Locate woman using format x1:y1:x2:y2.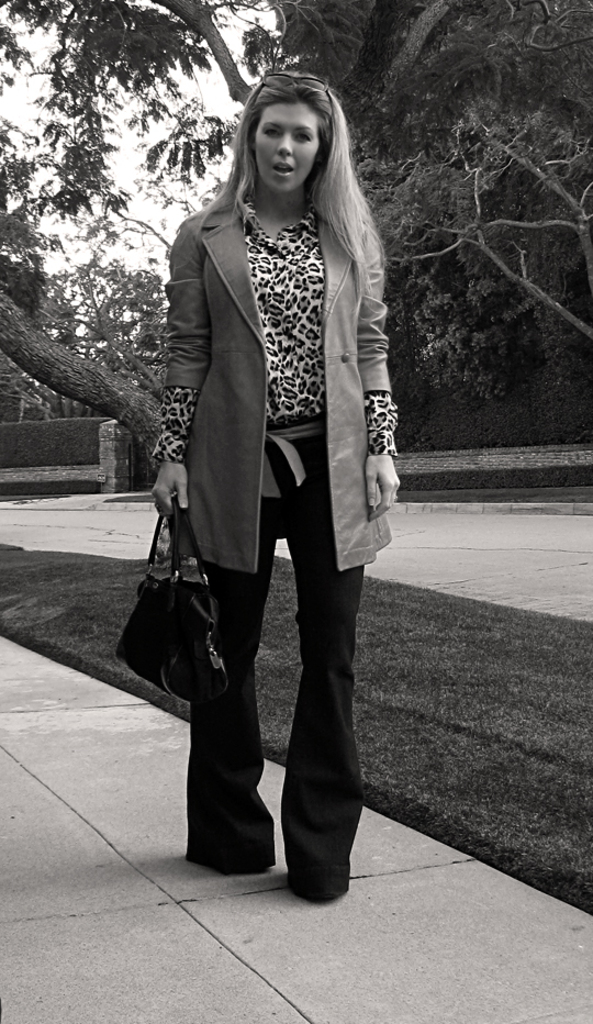
130:65:412:875.
